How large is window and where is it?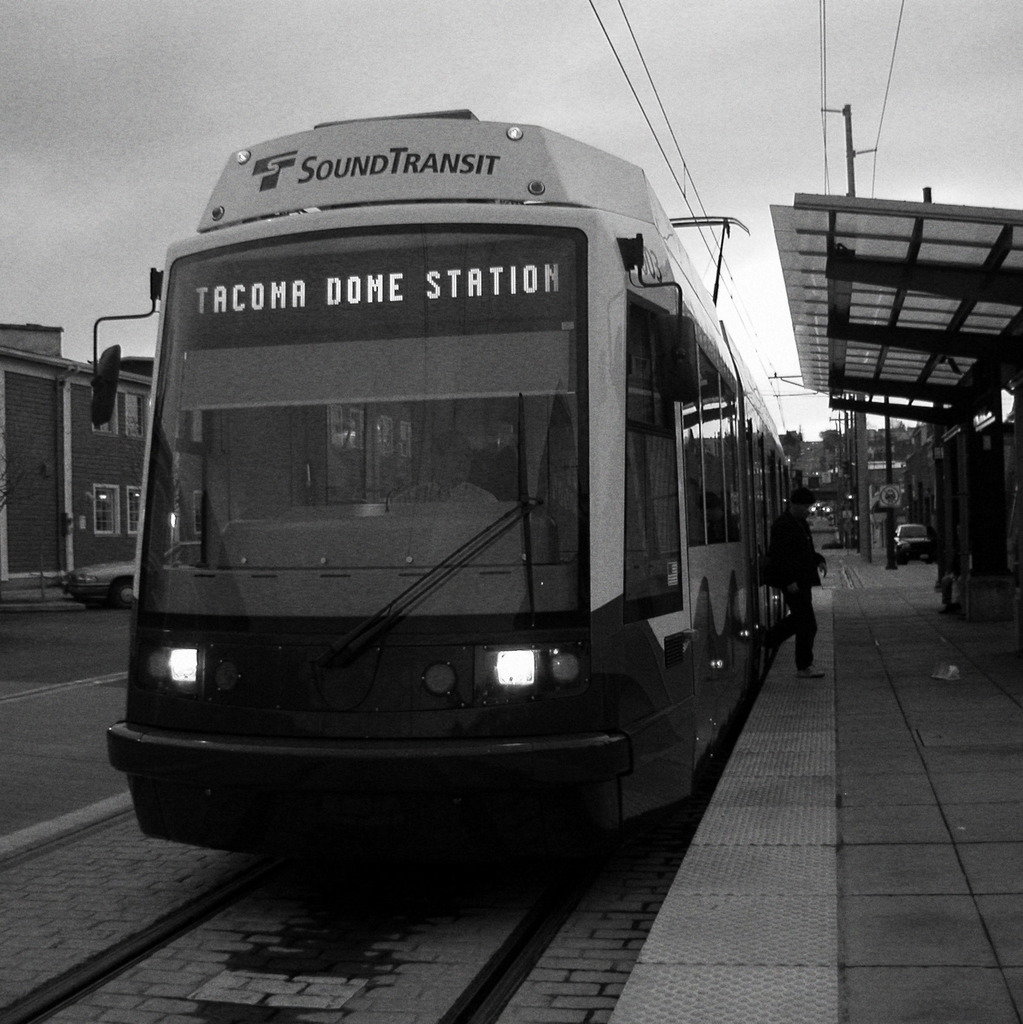
Bounding box: region(95, 393, 116, 433).
